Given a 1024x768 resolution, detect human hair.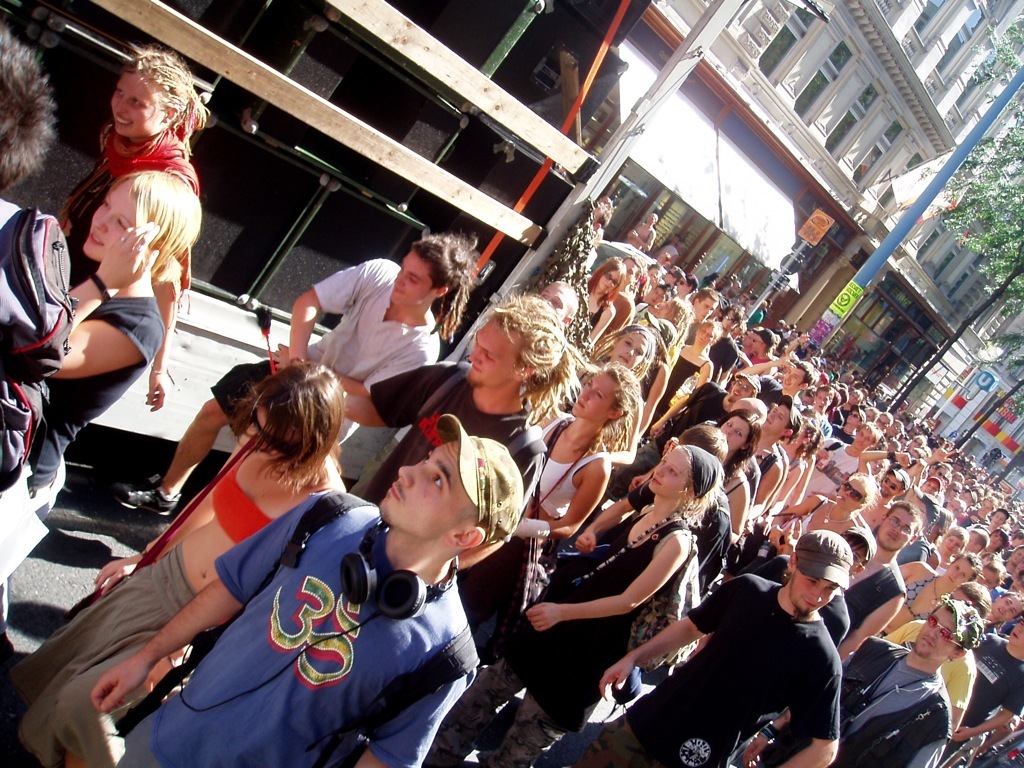
(468, 292, 591, 435).
